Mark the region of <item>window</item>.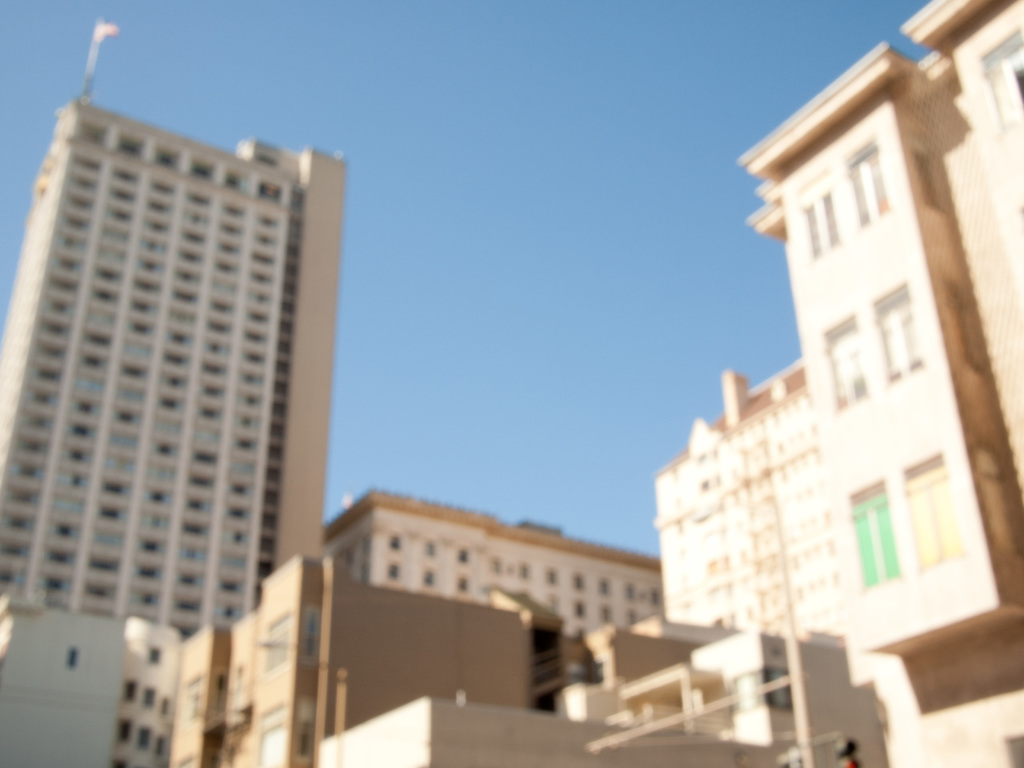
Region: l=623, t=581, r=635, b=606.
